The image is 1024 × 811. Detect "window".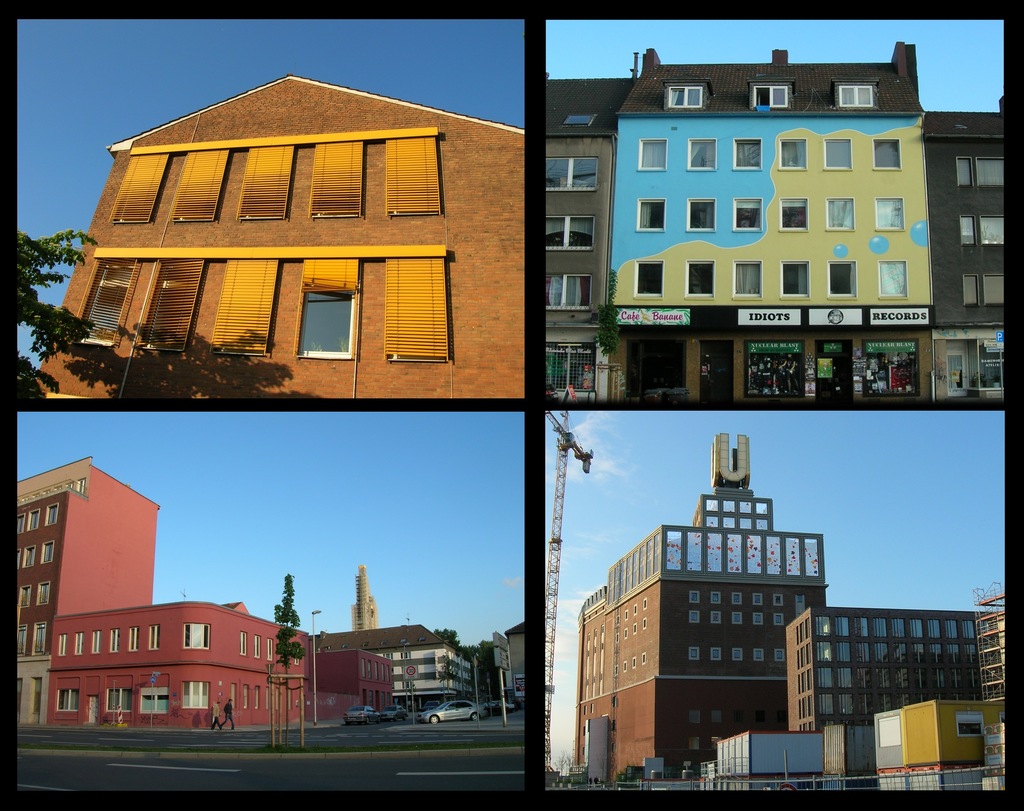
Detection: x1=821 y1=137 x2=852 y2=168.
